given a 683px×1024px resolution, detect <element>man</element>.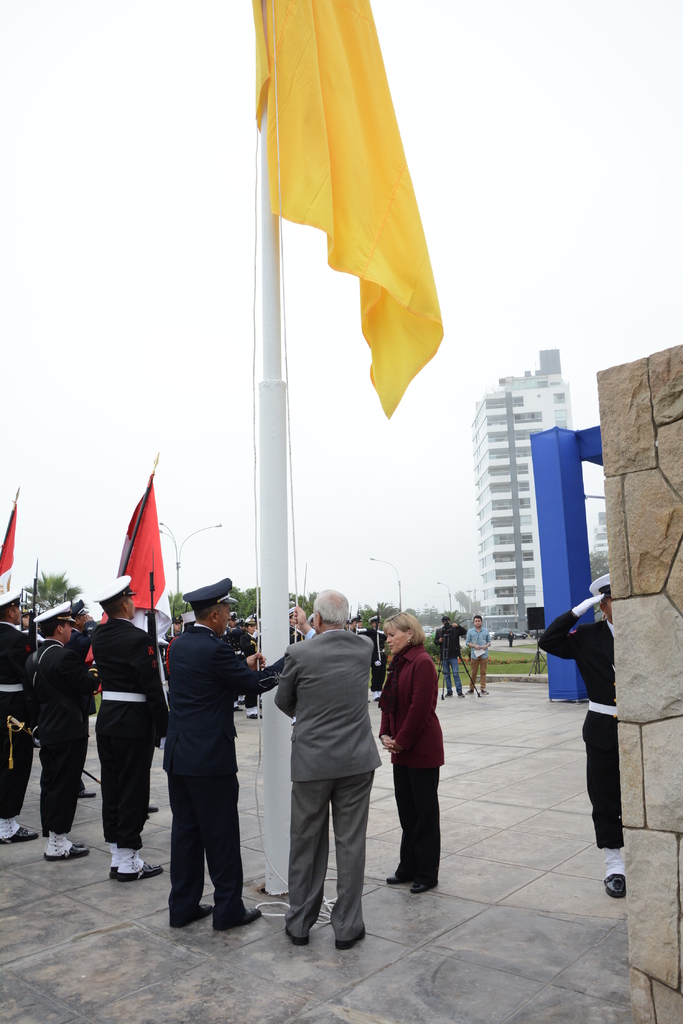
[x1=463, y1=614, x2=488, y2=692].
